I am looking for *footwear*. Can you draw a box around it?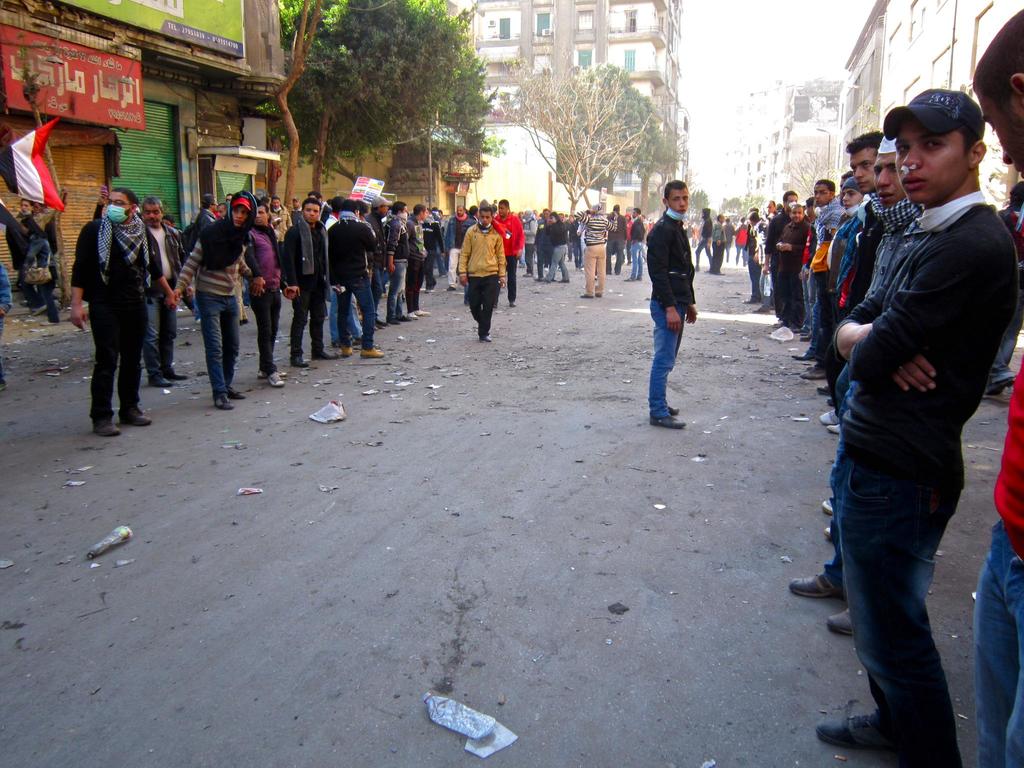
Sure, the bounding box is 424,289,430,292.
